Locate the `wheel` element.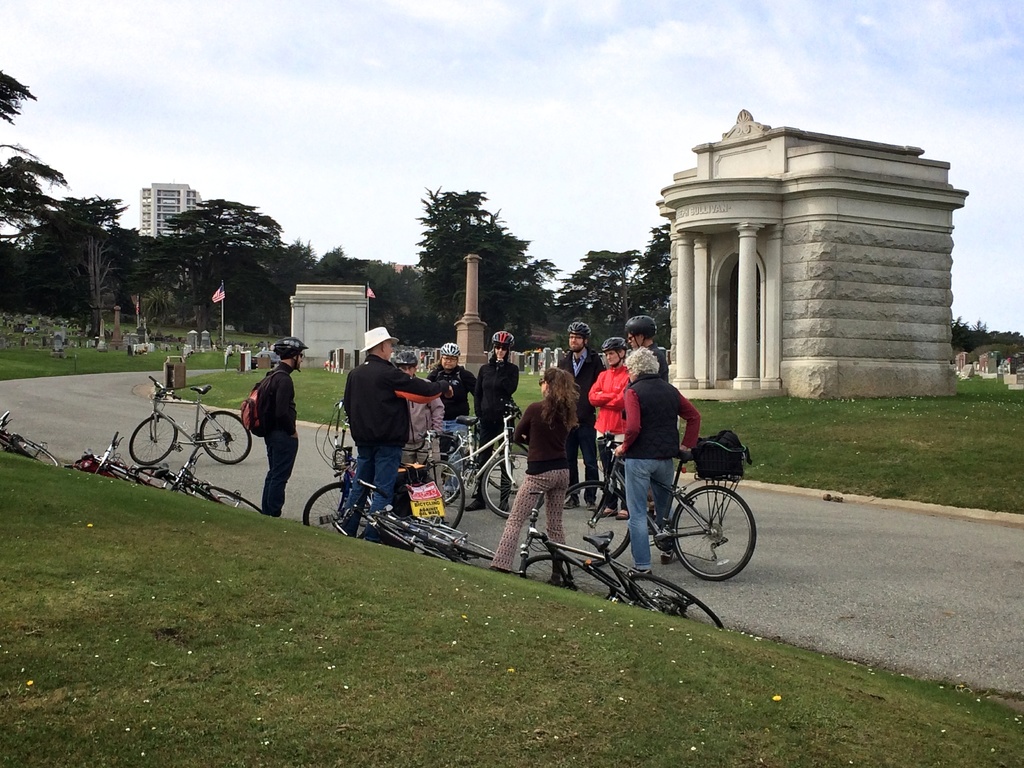
Element bbox: (625, 570, 724, 628).
